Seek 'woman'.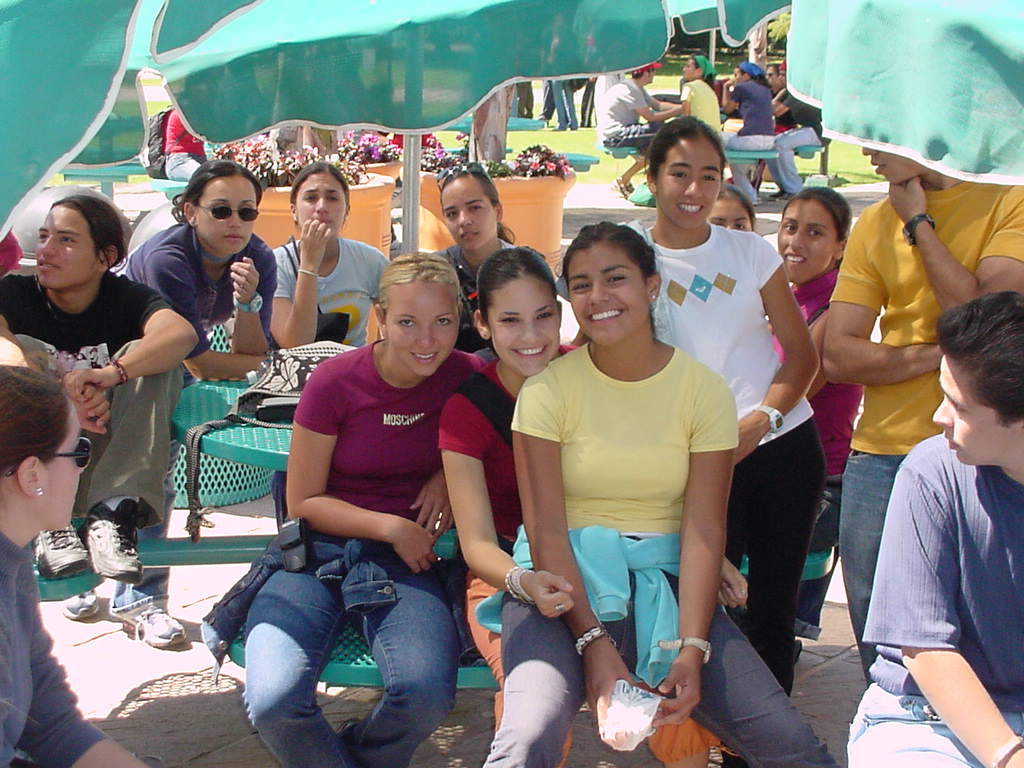
l=434, t=250, r=732, b=767.
